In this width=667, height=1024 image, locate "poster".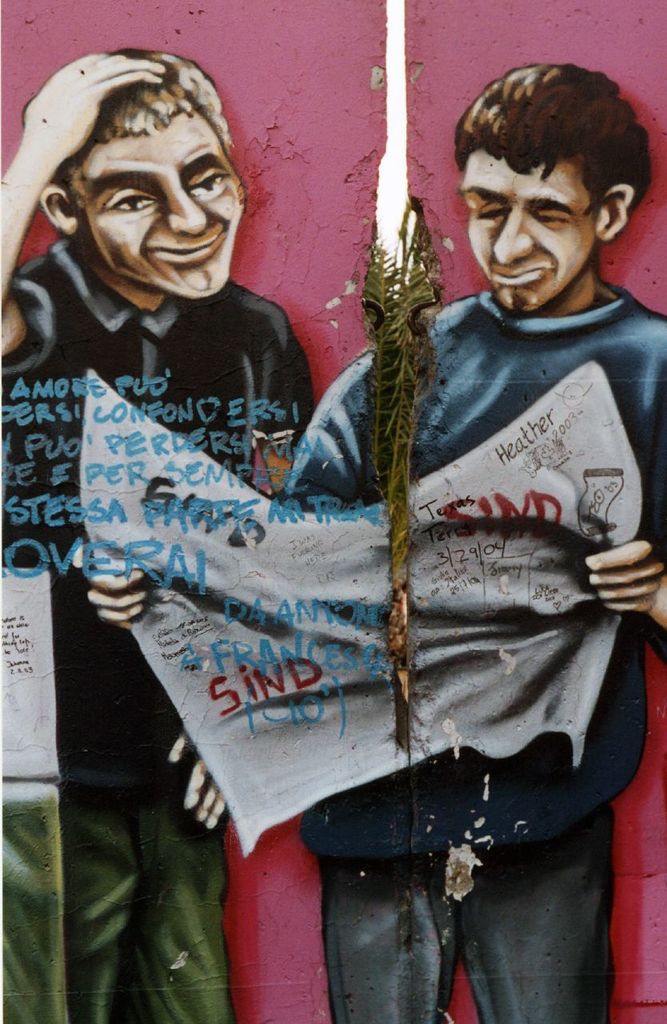
Bounding box: <box>0,0,666,1023</box>.
